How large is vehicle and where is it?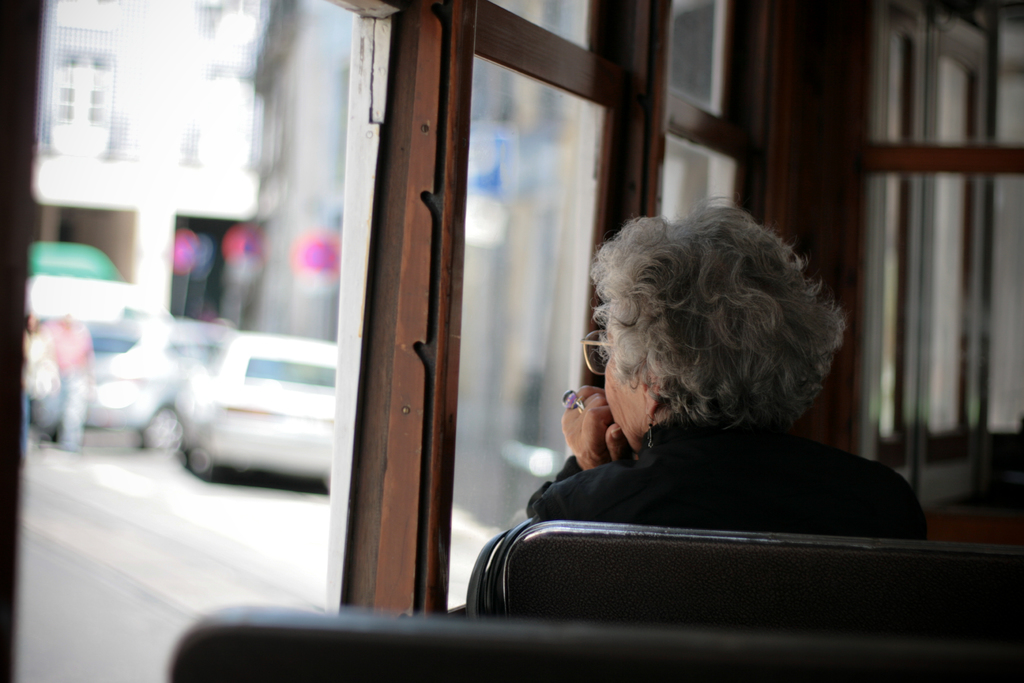
Bounding box: pyautogui.locateOnScreen(22, 240, 152, 318).
